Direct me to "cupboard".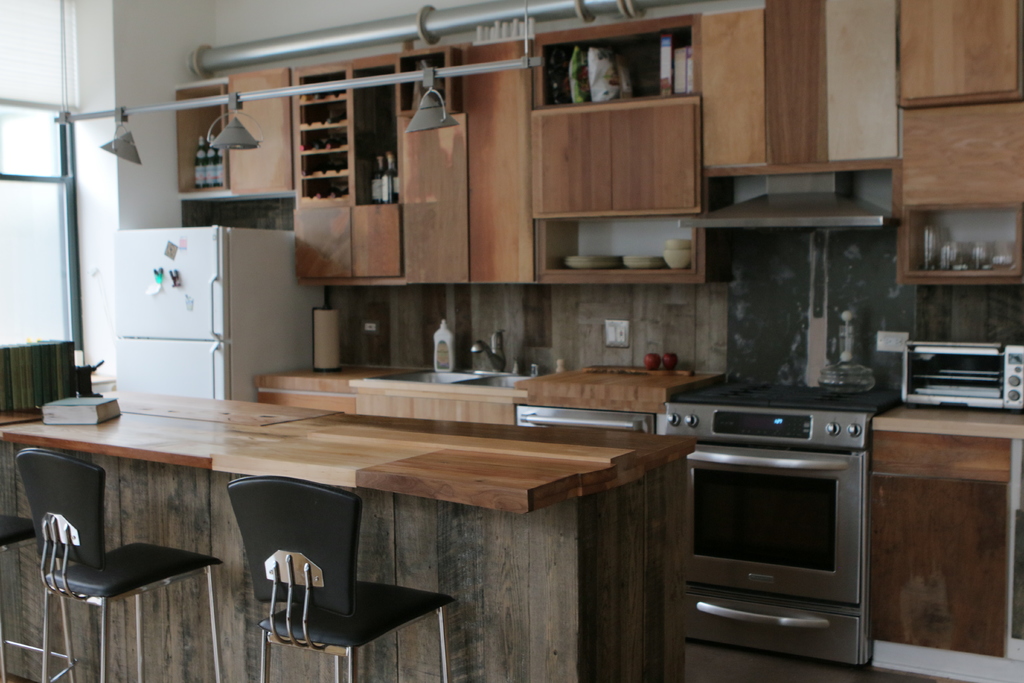
Direction: 179,0,1023,668.
